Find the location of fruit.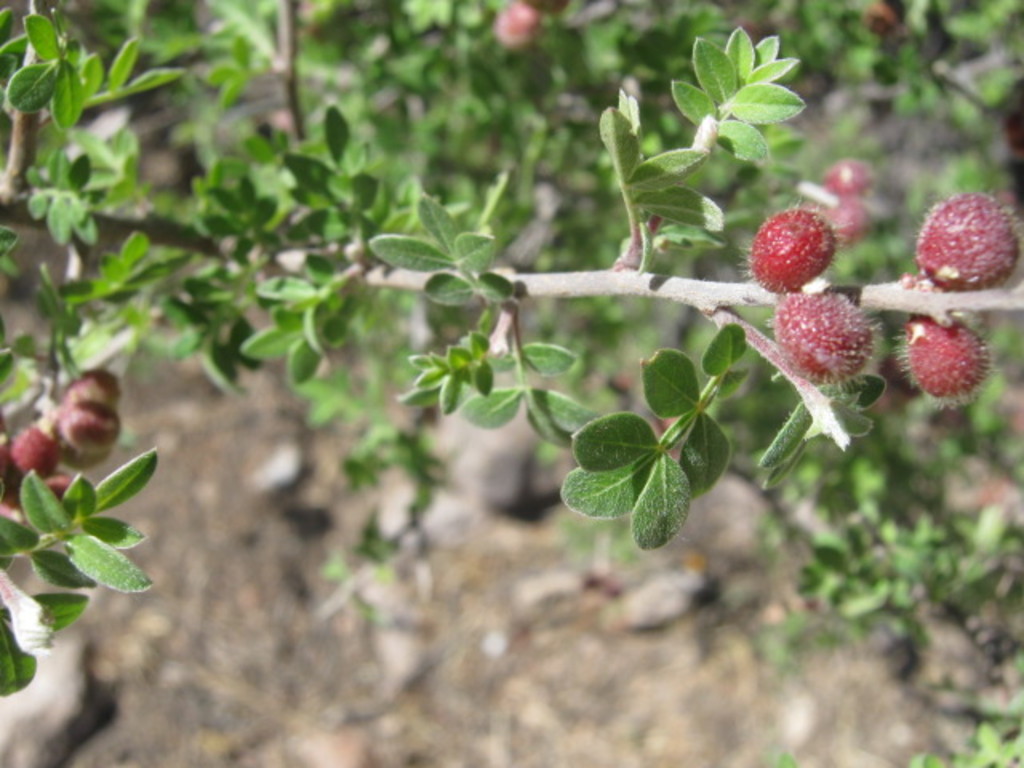
Location: bbox=(914, 192, 1022, 291).
